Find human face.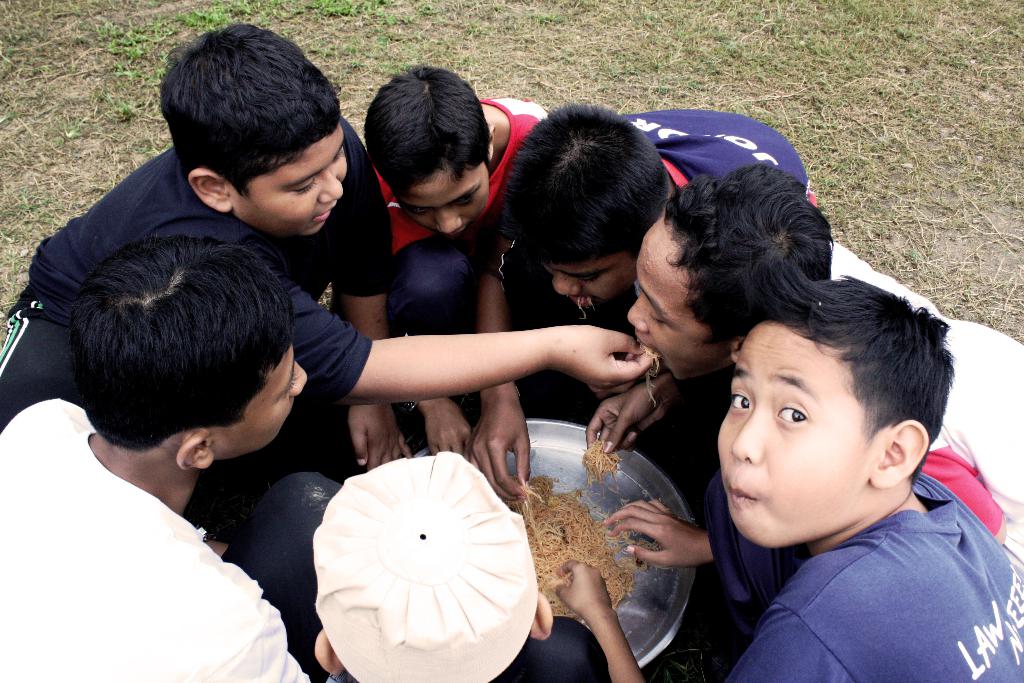
541 263 635 308.
